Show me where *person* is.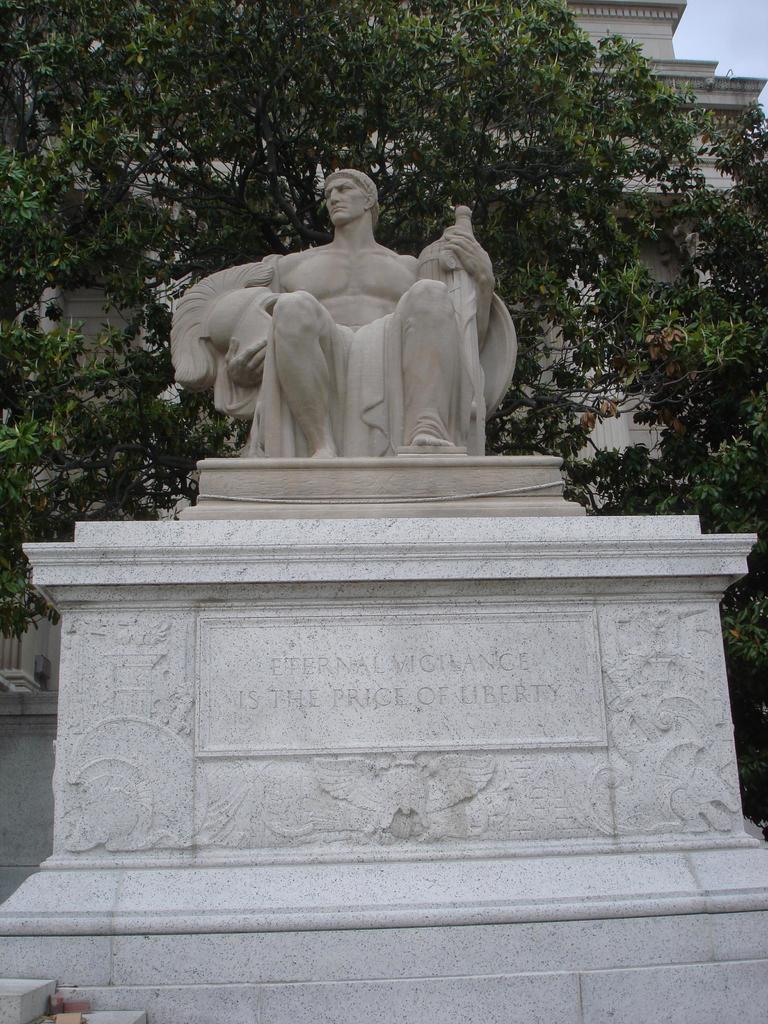
*person* is at x1=223 y1=164 x2=490 y2=454.
